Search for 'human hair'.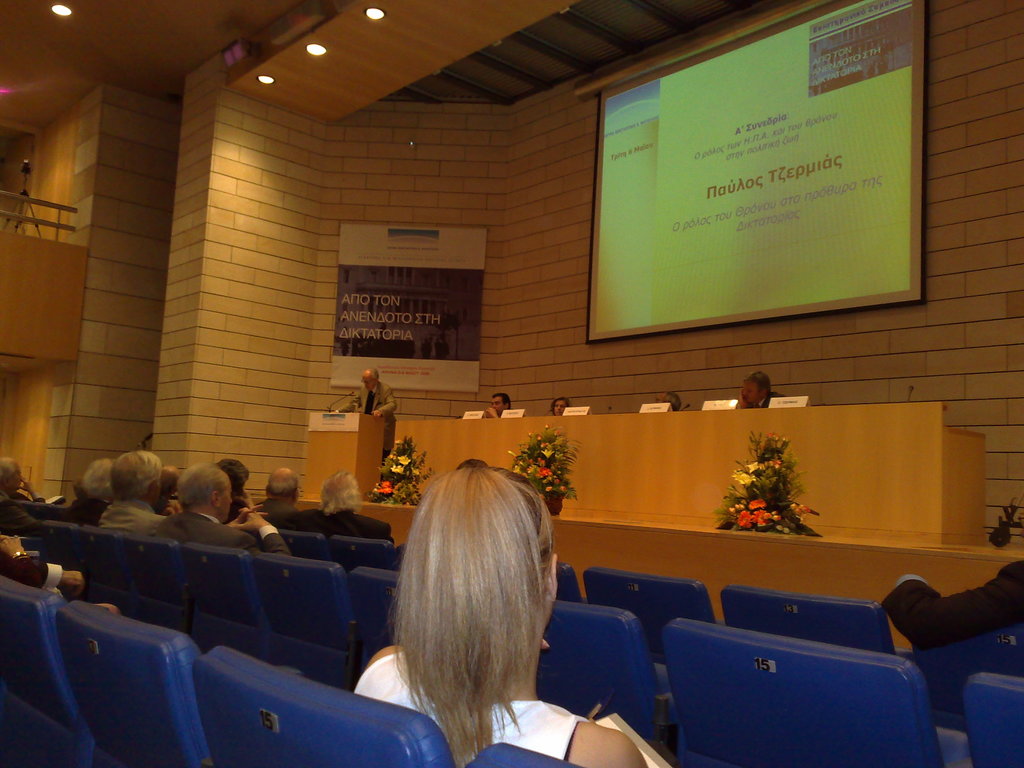
Found at 110/449/163/504.
